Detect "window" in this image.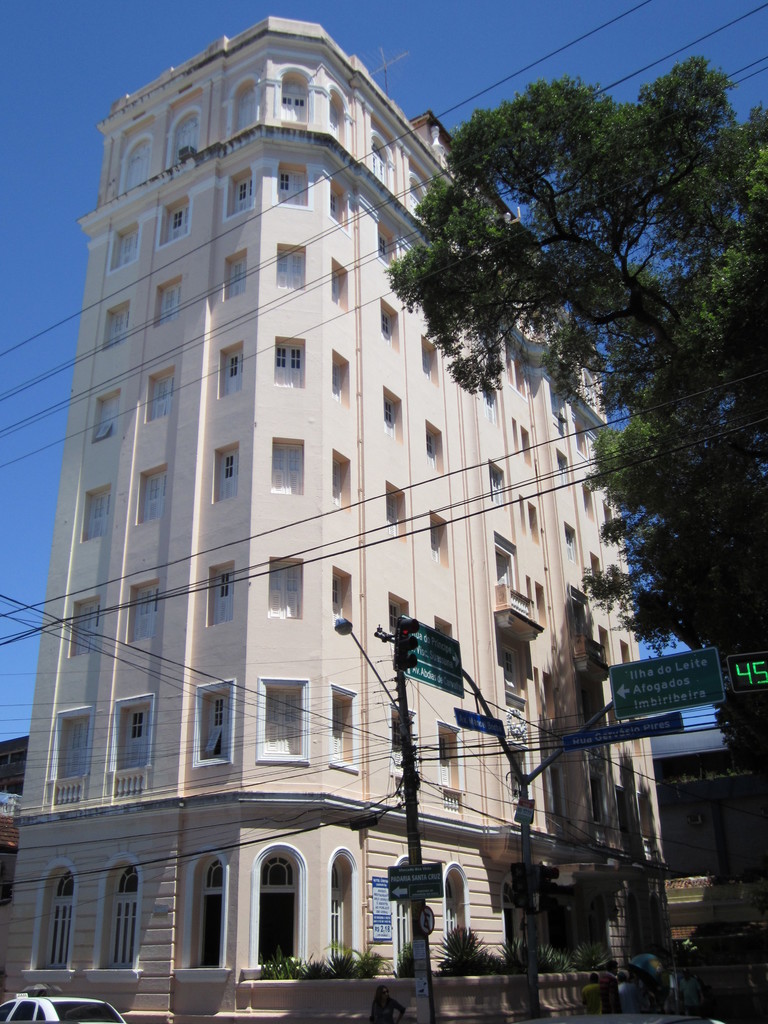
Detection: detection(195, 864, 221, 978).
